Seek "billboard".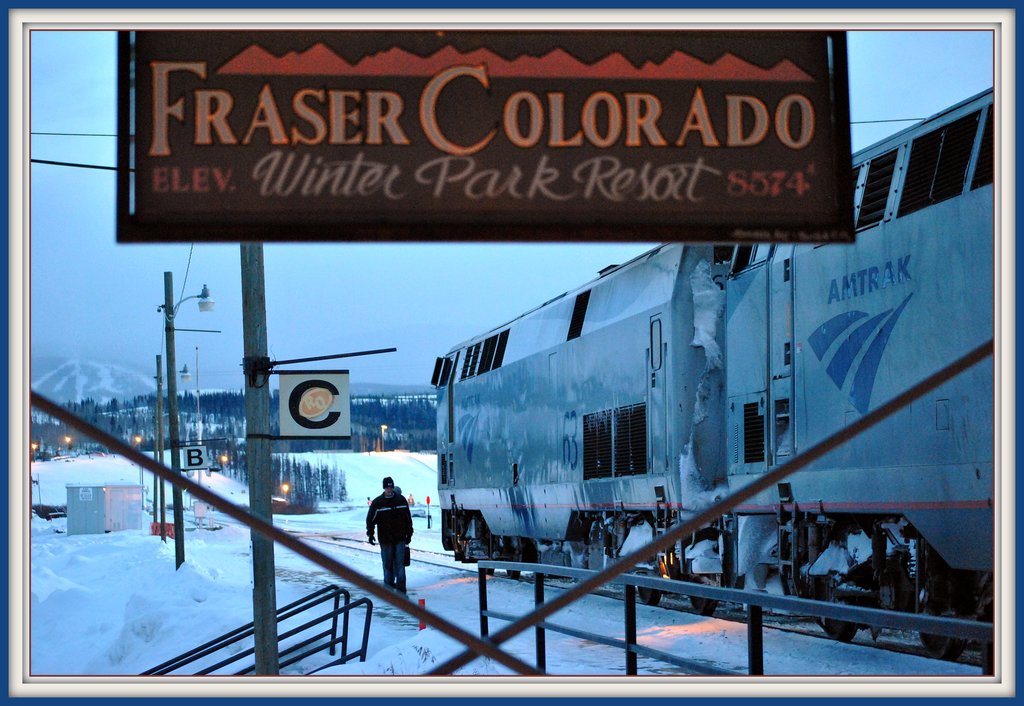
box=[115, 23, 899, 246].
